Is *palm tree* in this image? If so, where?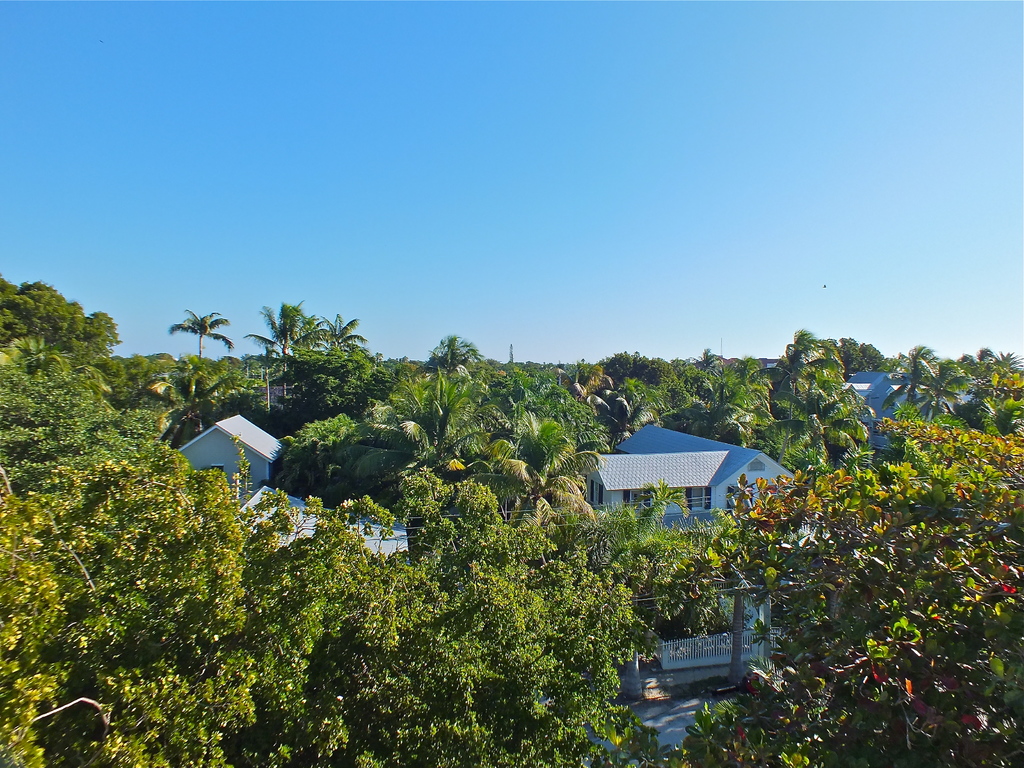
Yes, at (x1=241, y1=298, x2=311, y2=384).
